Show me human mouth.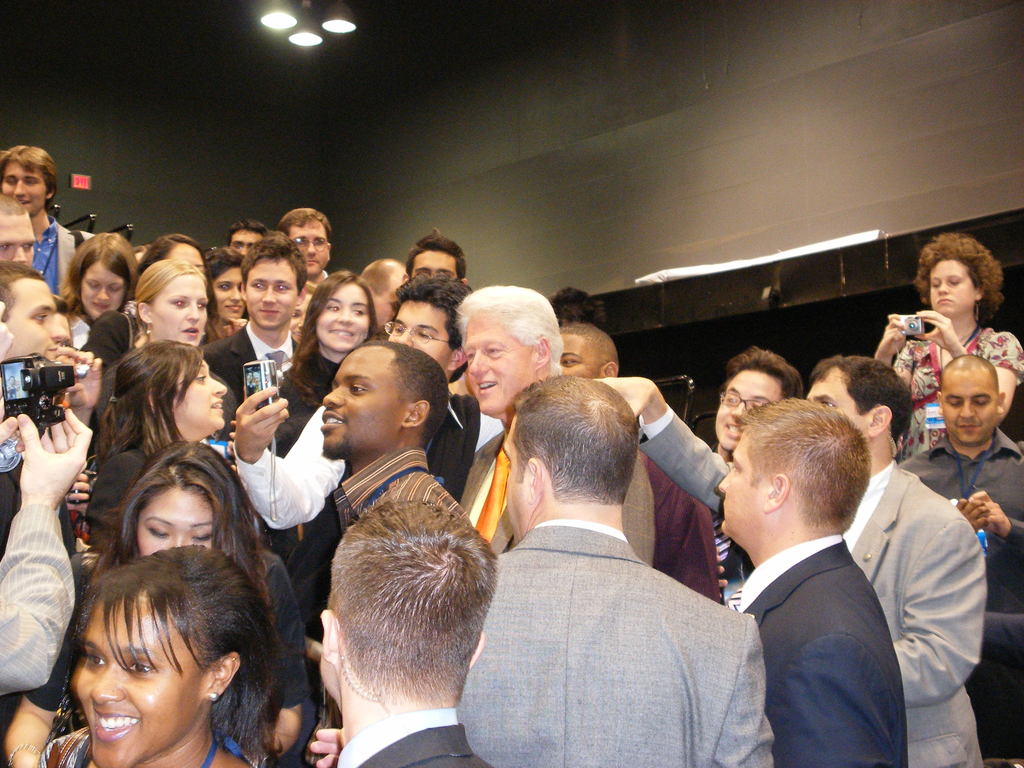
human mouth is here: detection(933, 296, 952, 305).
